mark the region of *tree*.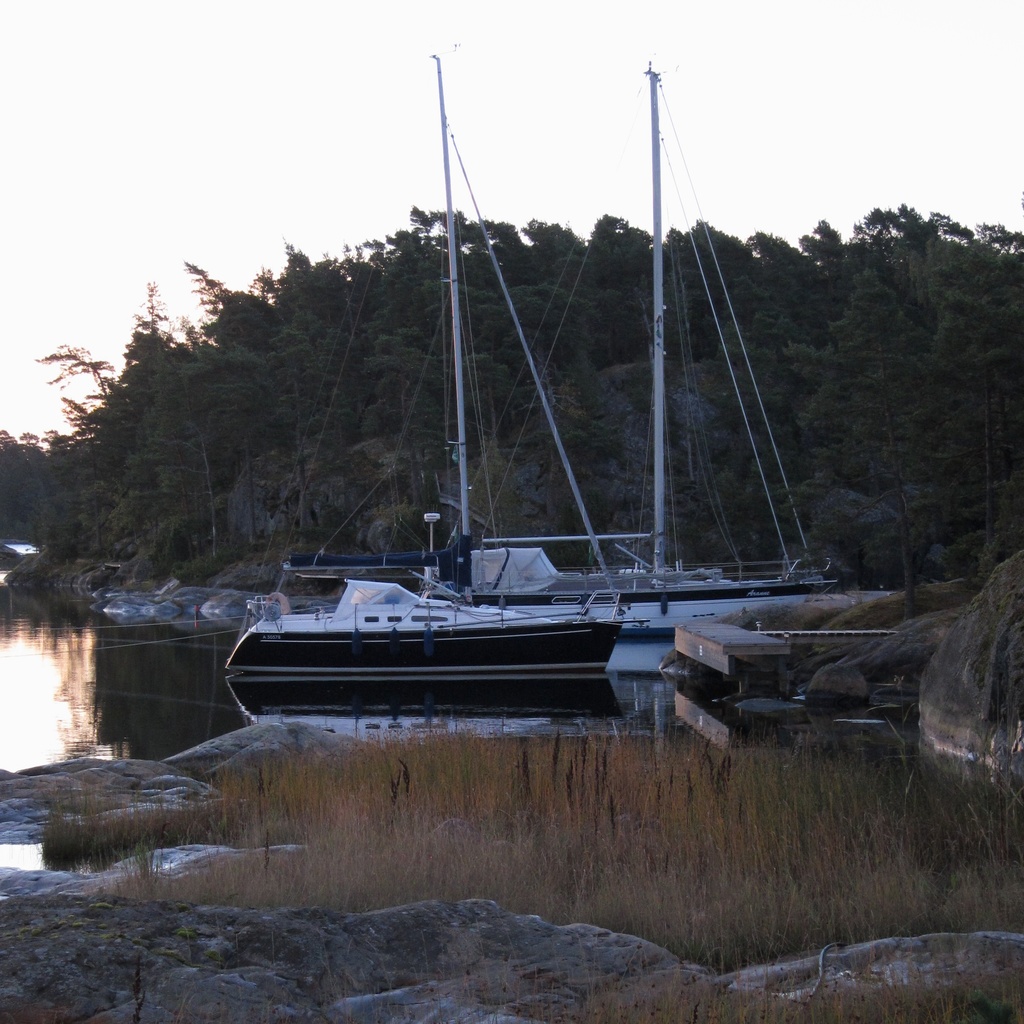
Region: left=376, top=313, right=540, bottom=452.
